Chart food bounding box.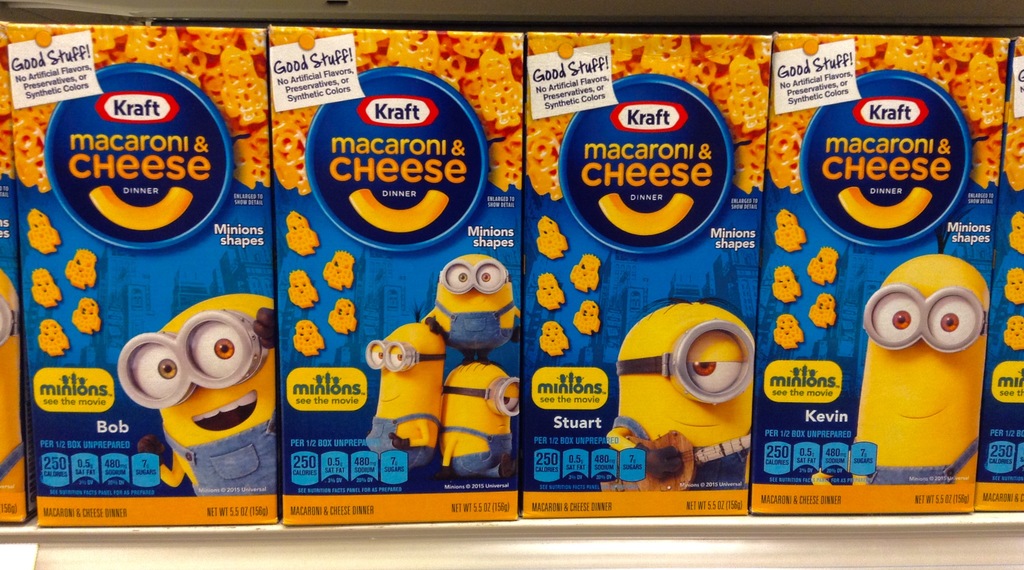
Charted: <box>541,321,572,356</box>.
